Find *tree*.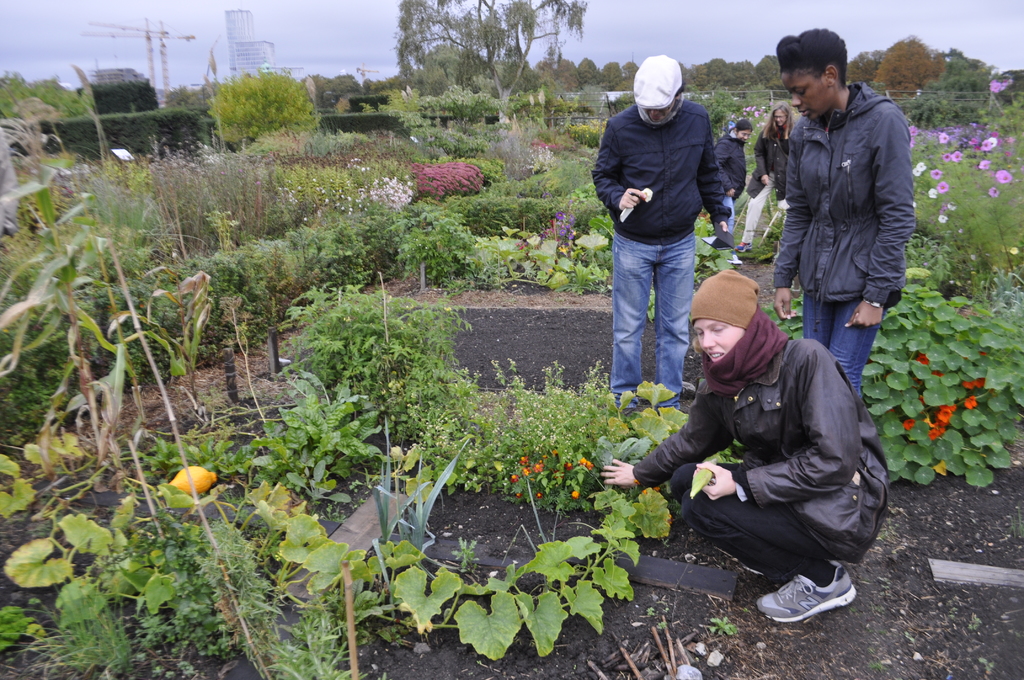
{"left": 0, "top": 139, "right": 495, "bottom": 387}.
